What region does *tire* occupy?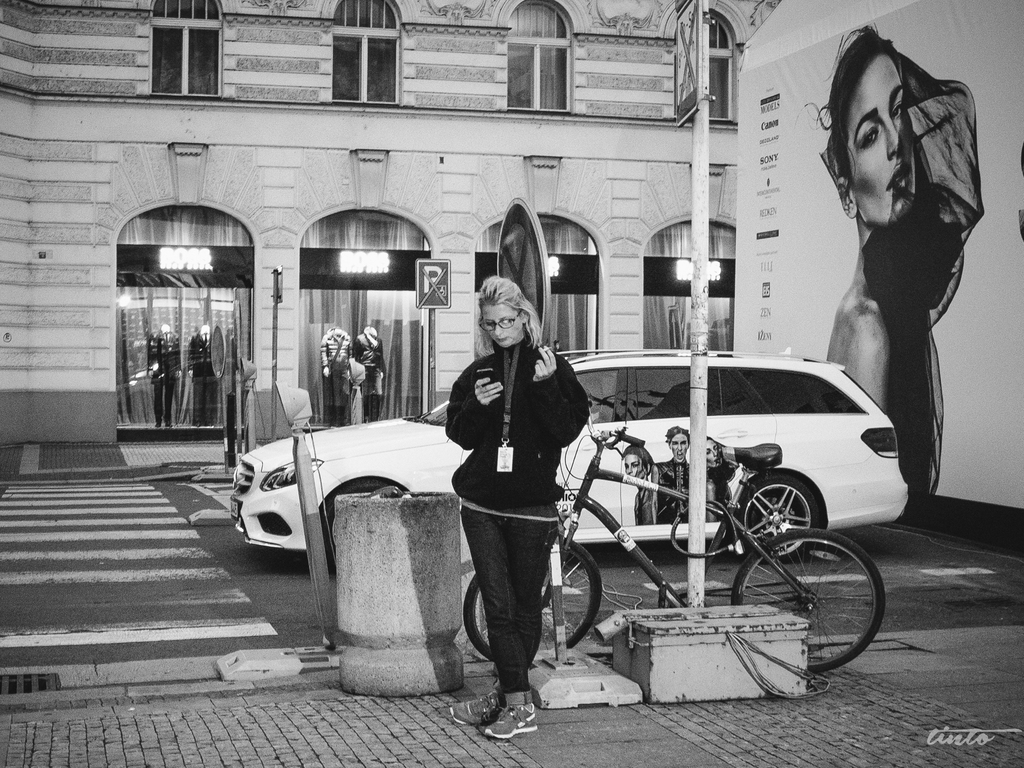
locate(465, 535, 602, 660).
